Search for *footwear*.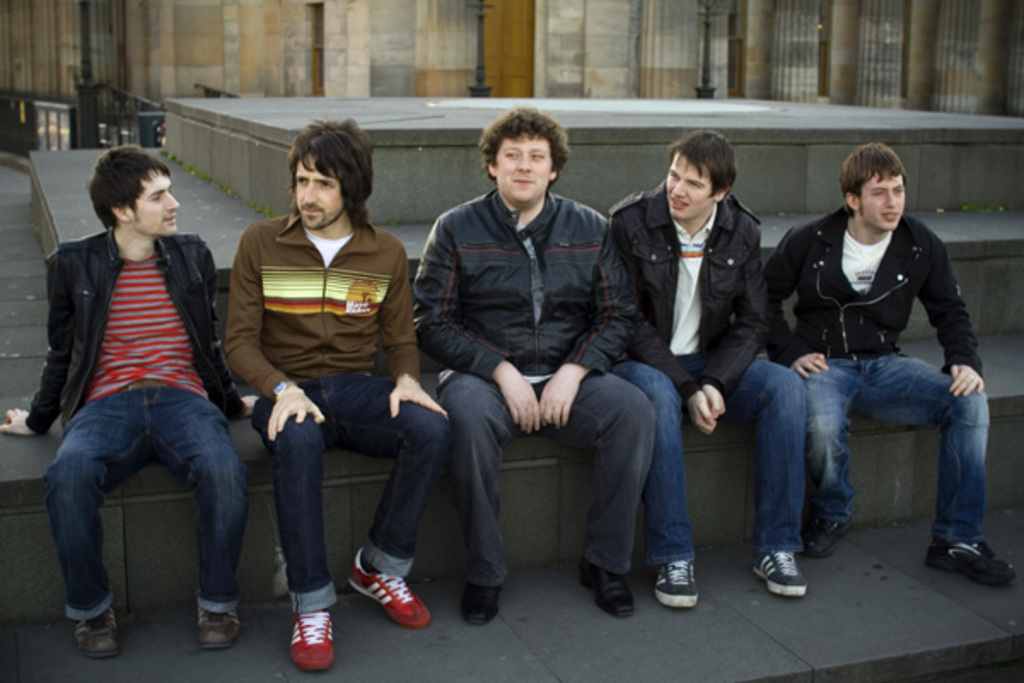
Found at [left=345, top=546, right=432, bottom=625].
